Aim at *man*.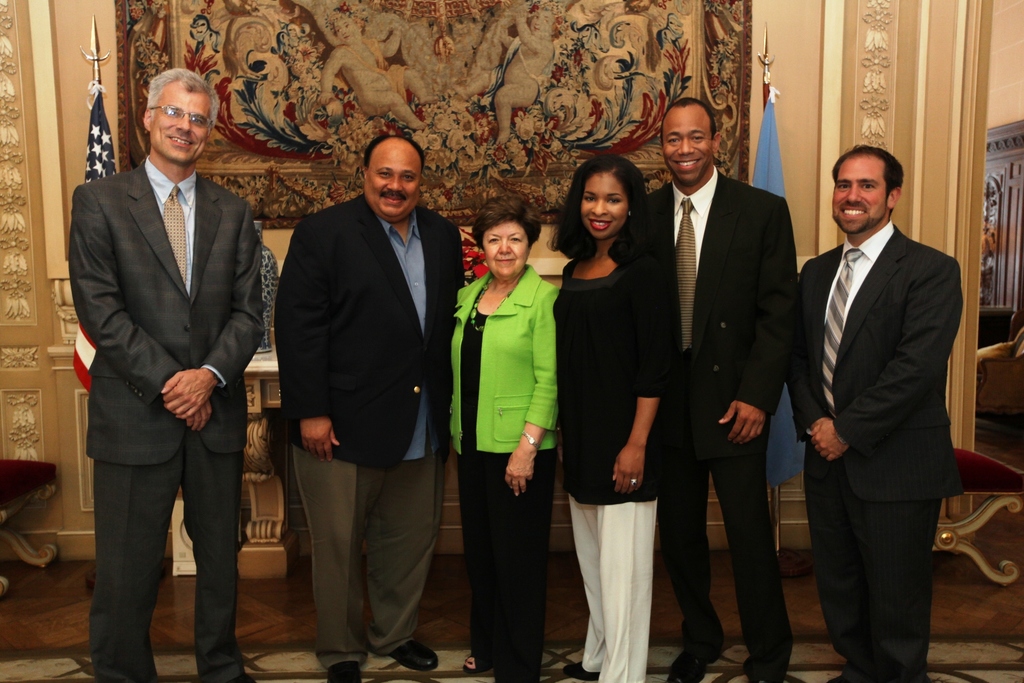
Aimed at [636, 100, 792, 682].
